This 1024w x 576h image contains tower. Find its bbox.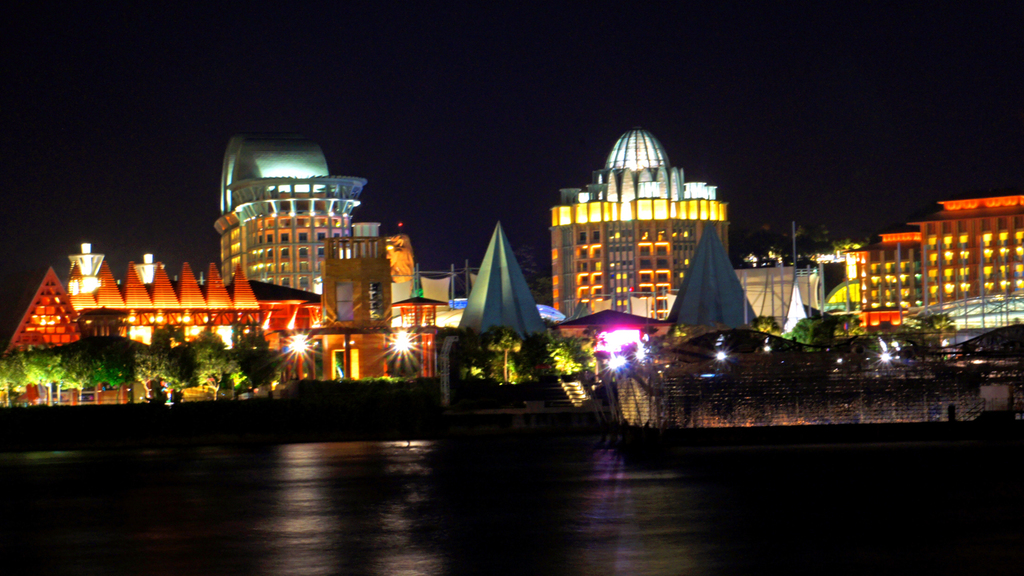
l=314, t=210, r=389, b=377.
